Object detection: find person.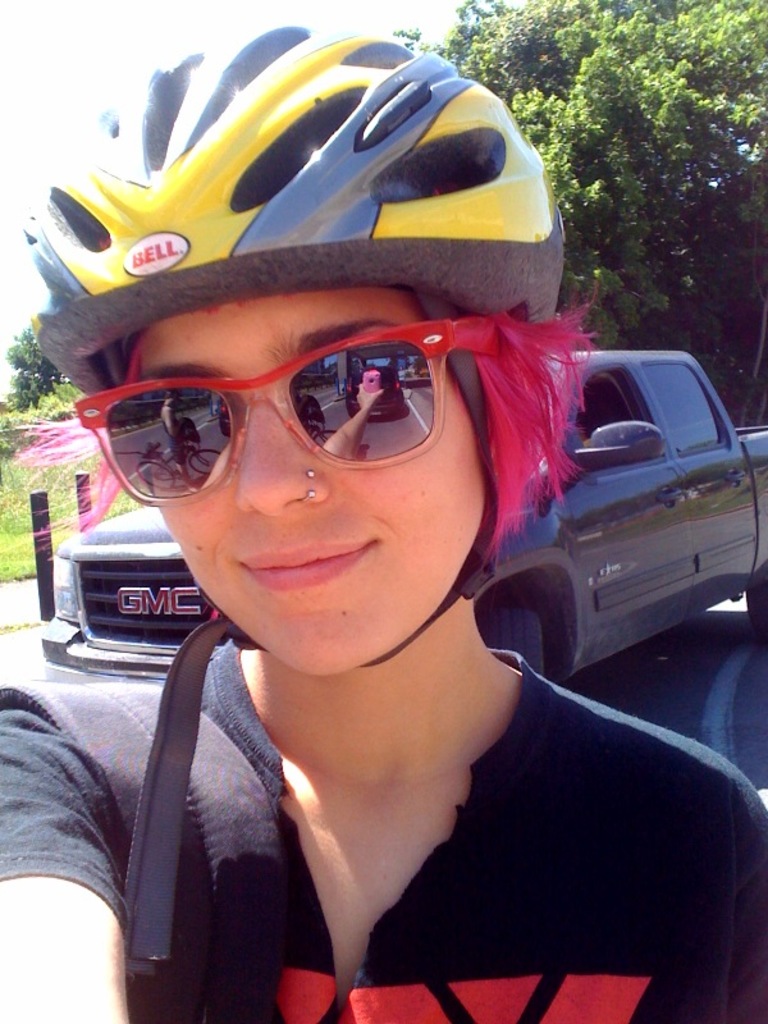
36:12:705:1019.
